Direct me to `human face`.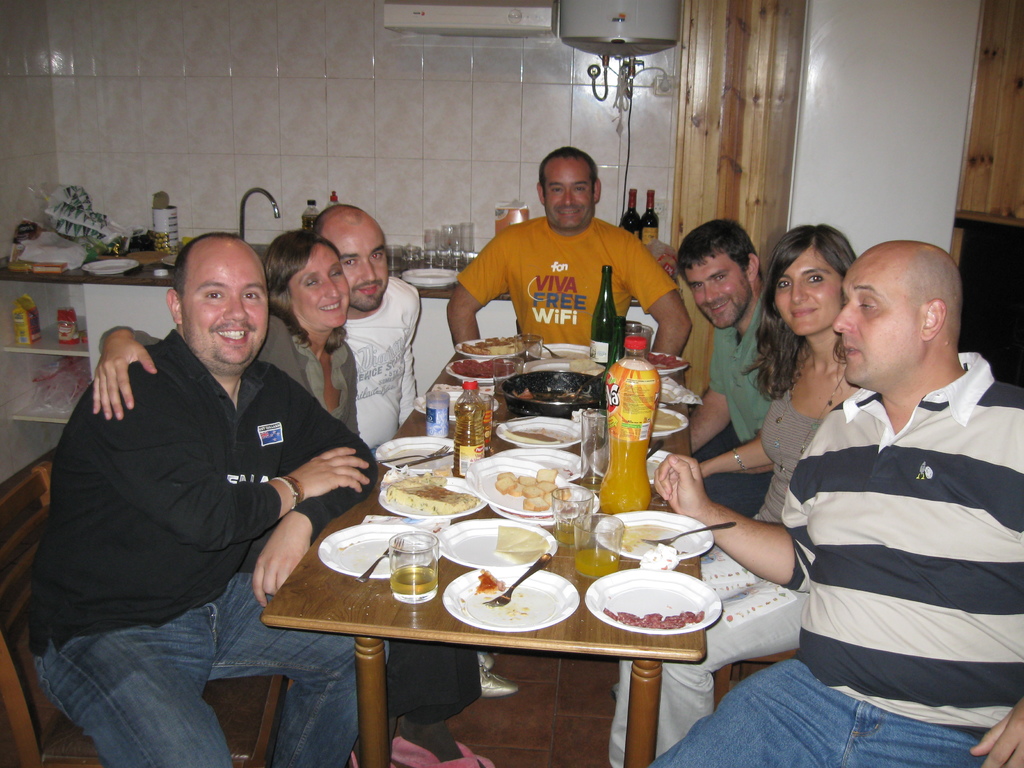
Direction: 180,252,267,368.
